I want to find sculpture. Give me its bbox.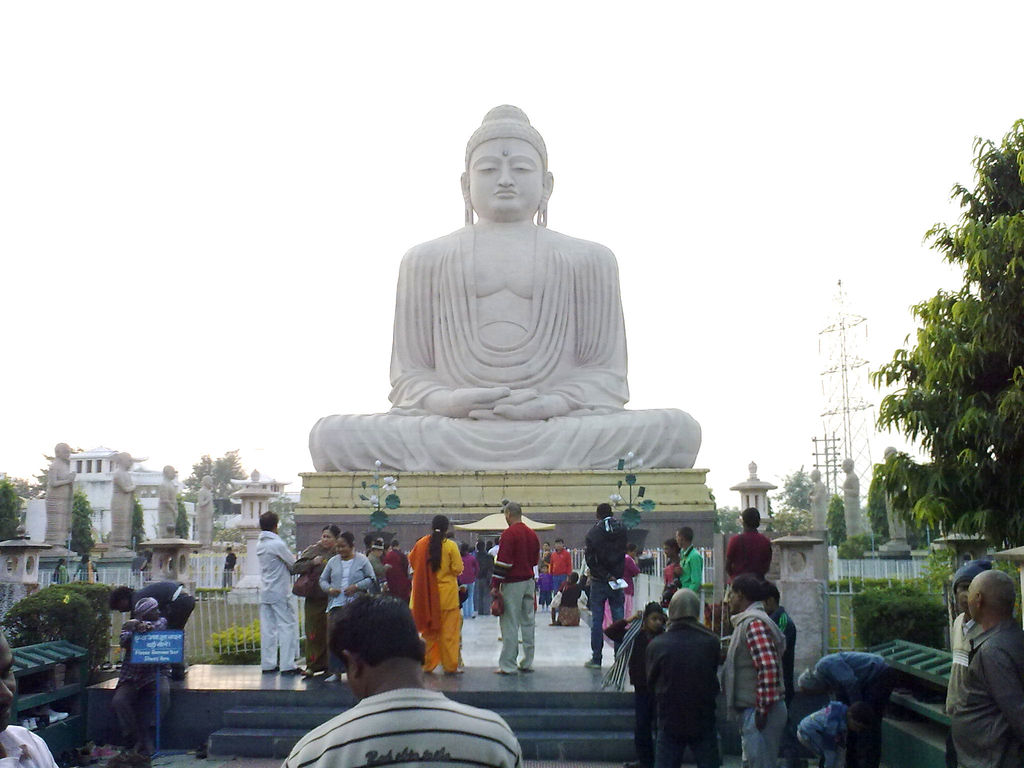
<region>148, 452, 189, 547</region>.
